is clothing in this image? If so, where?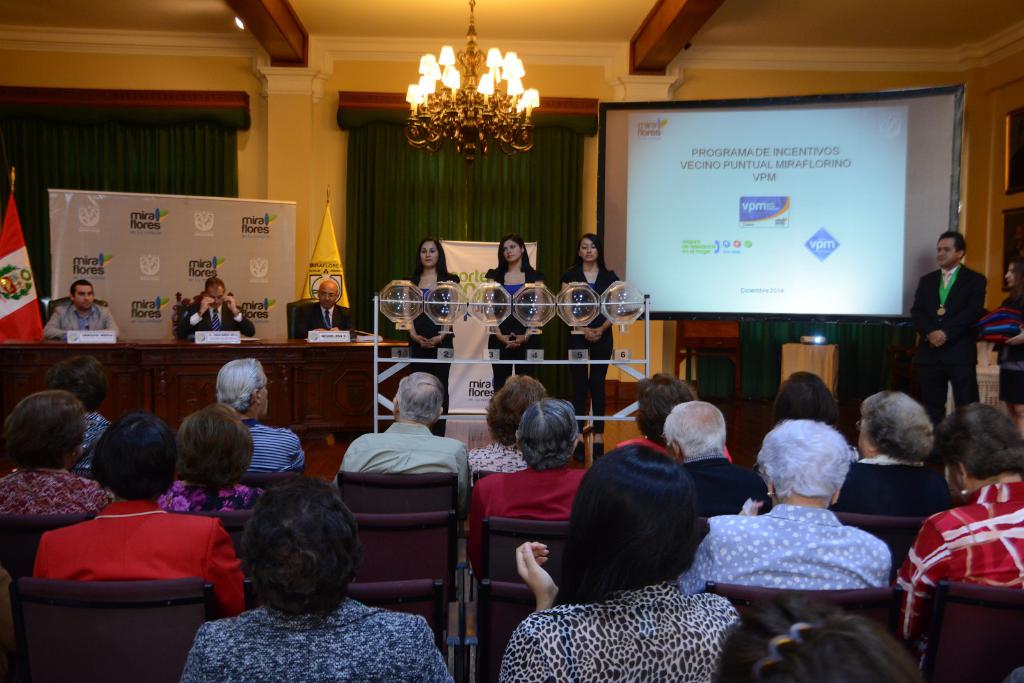
Yes, at 45 293 123 339.
